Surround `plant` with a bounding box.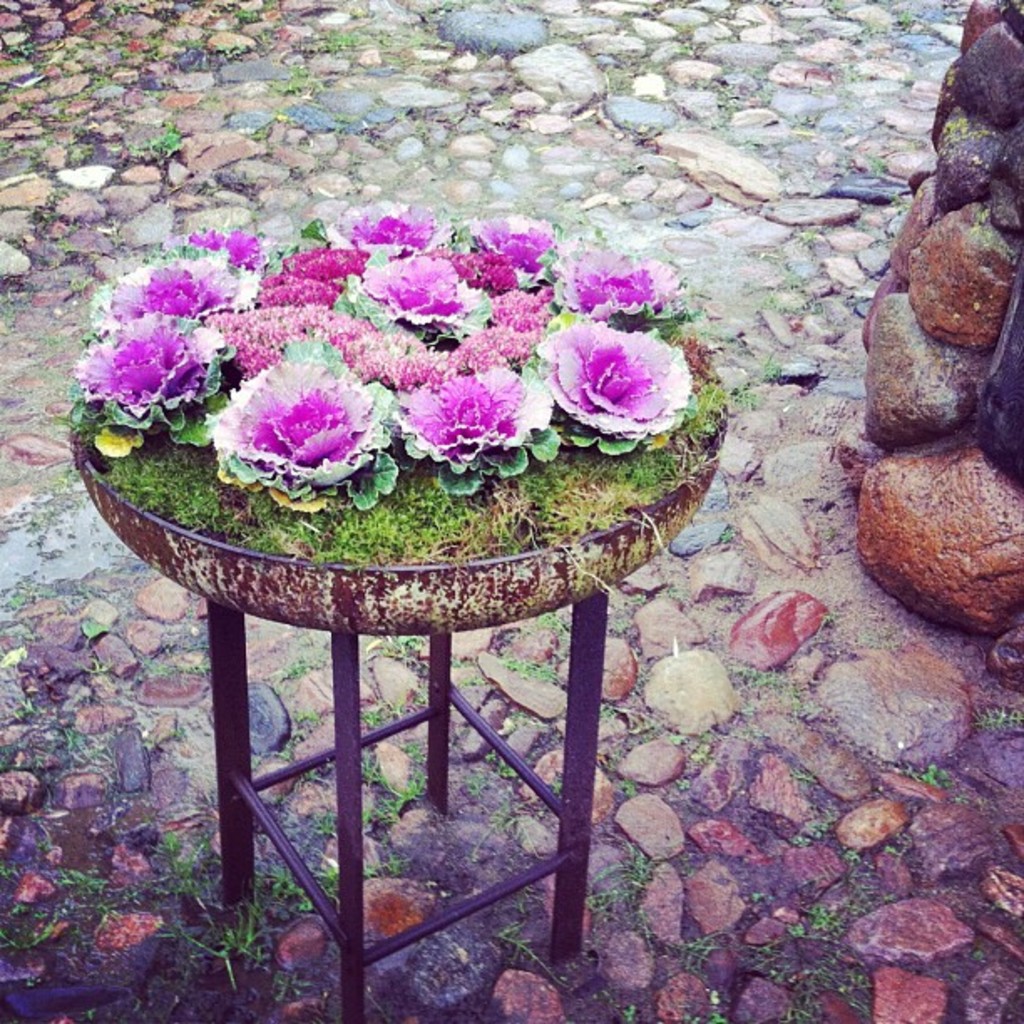
730:654:776:694.
